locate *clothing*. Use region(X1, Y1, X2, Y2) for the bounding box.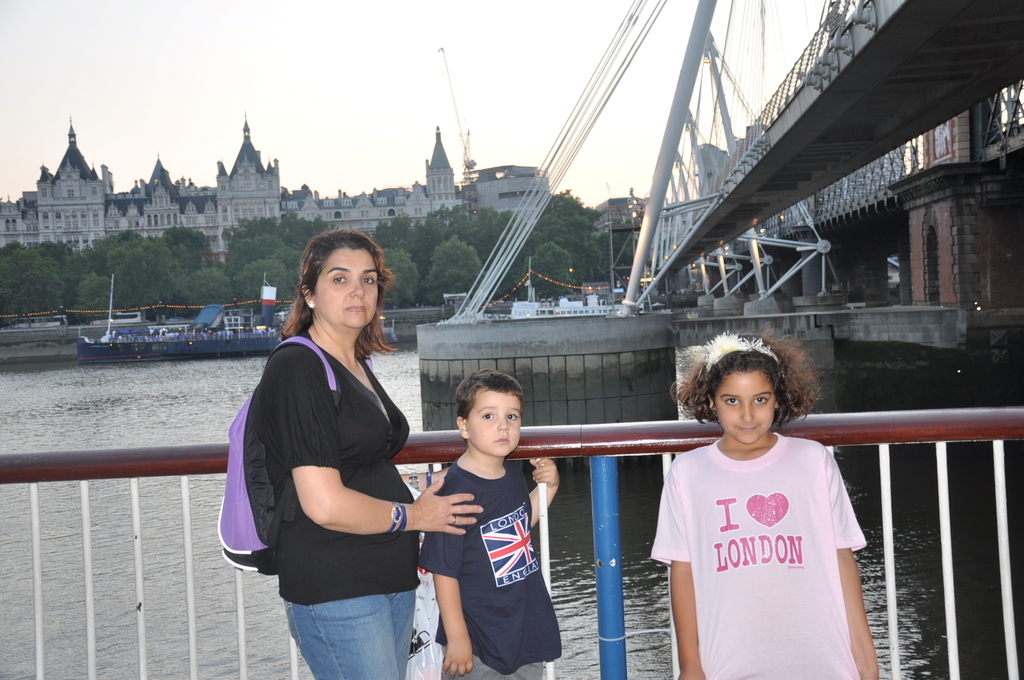
region(257, 325, 421, 600).
